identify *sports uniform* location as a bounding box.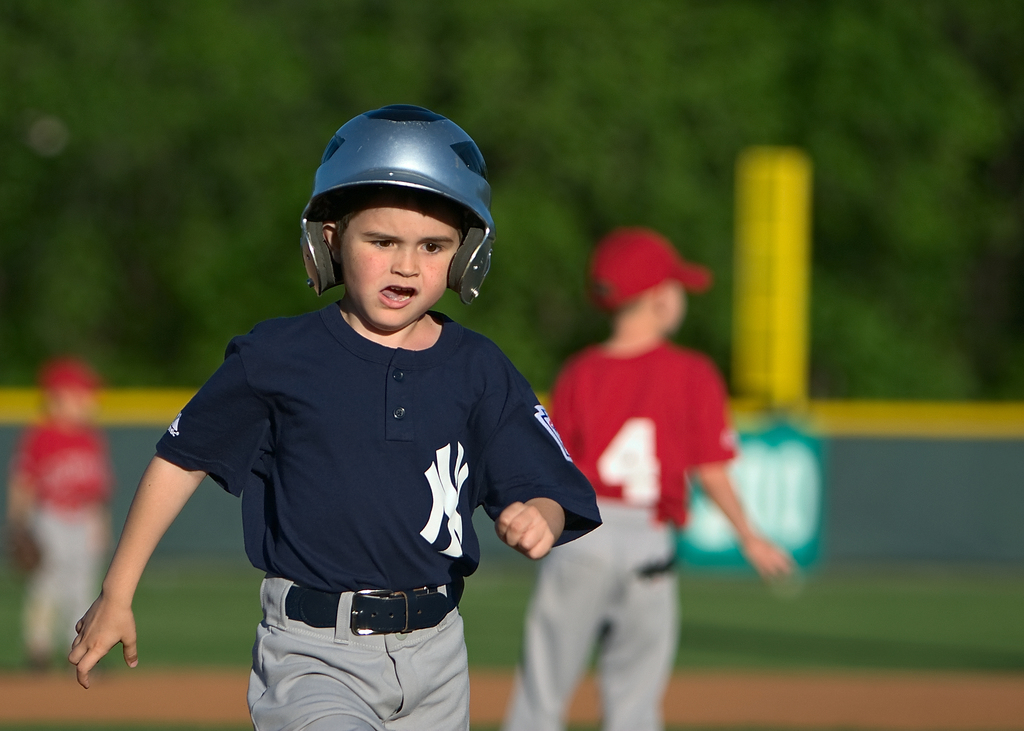
region(100, 99, 635, 721).
